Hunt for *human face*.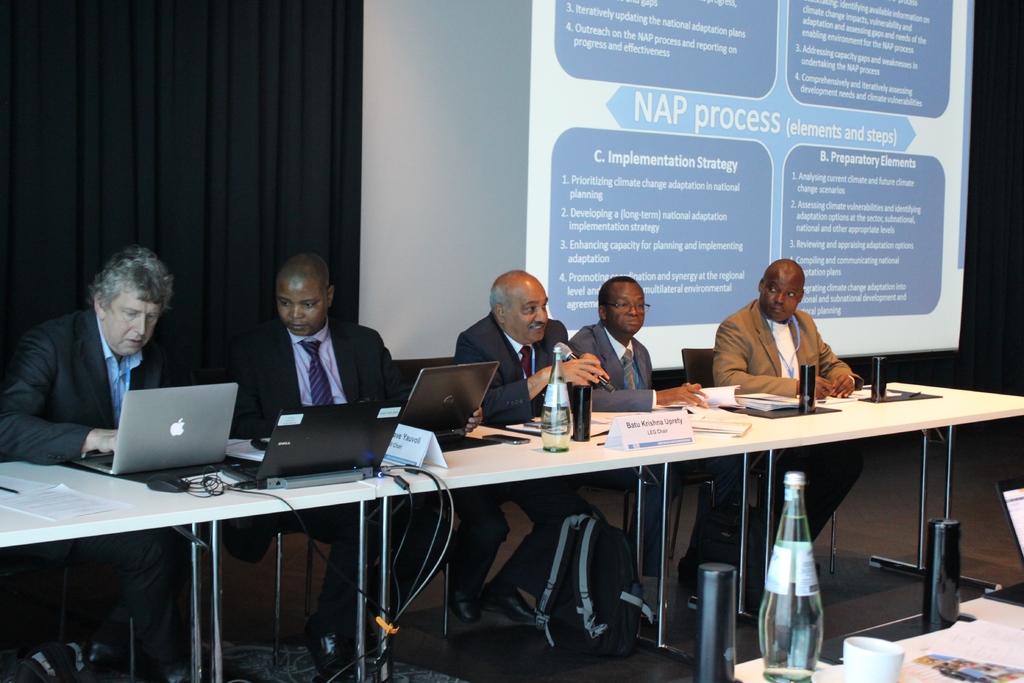
Hunted down at bbox(104, 294, 163, 355).
